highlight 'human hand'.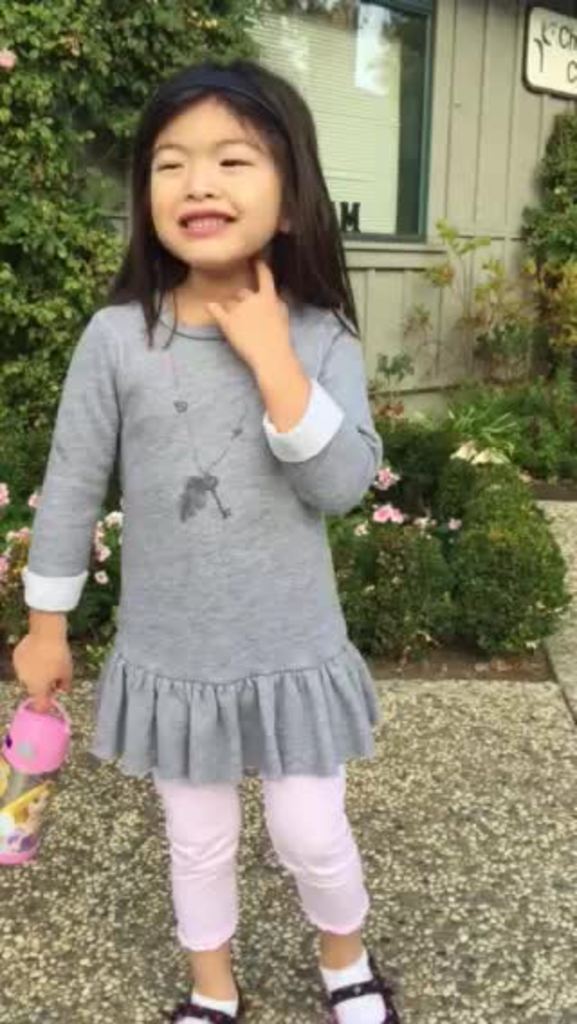
Highlighted region: x1=204, y1=260, x2=298, y2=371.
